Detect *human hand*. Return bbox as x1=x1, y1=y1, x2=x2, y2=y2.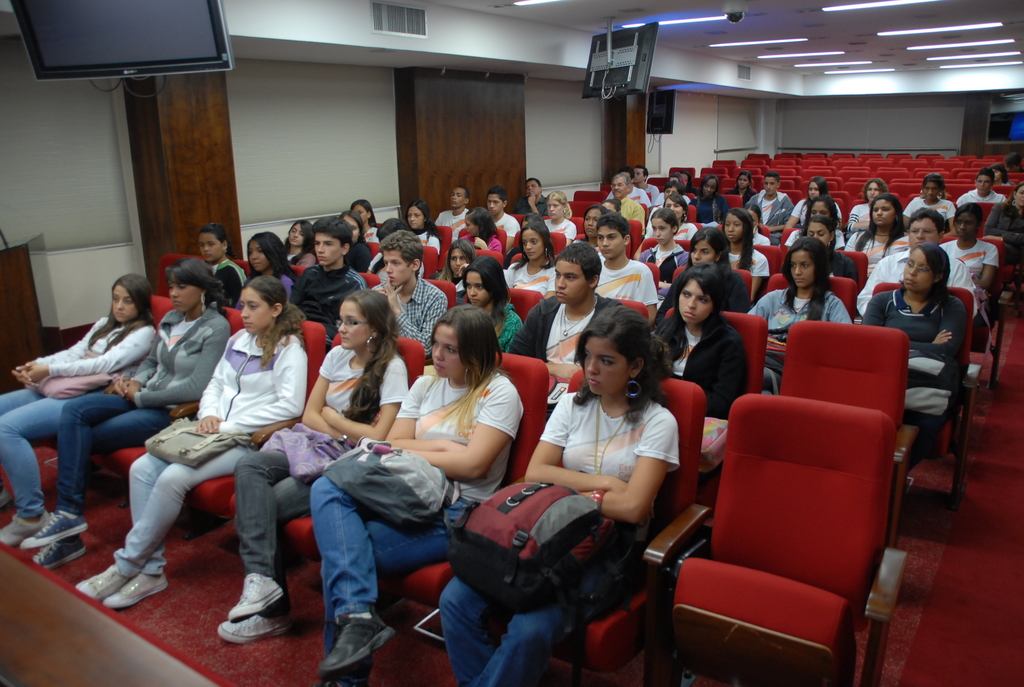
x1=612, y1=478, x2=656, y2=528.
